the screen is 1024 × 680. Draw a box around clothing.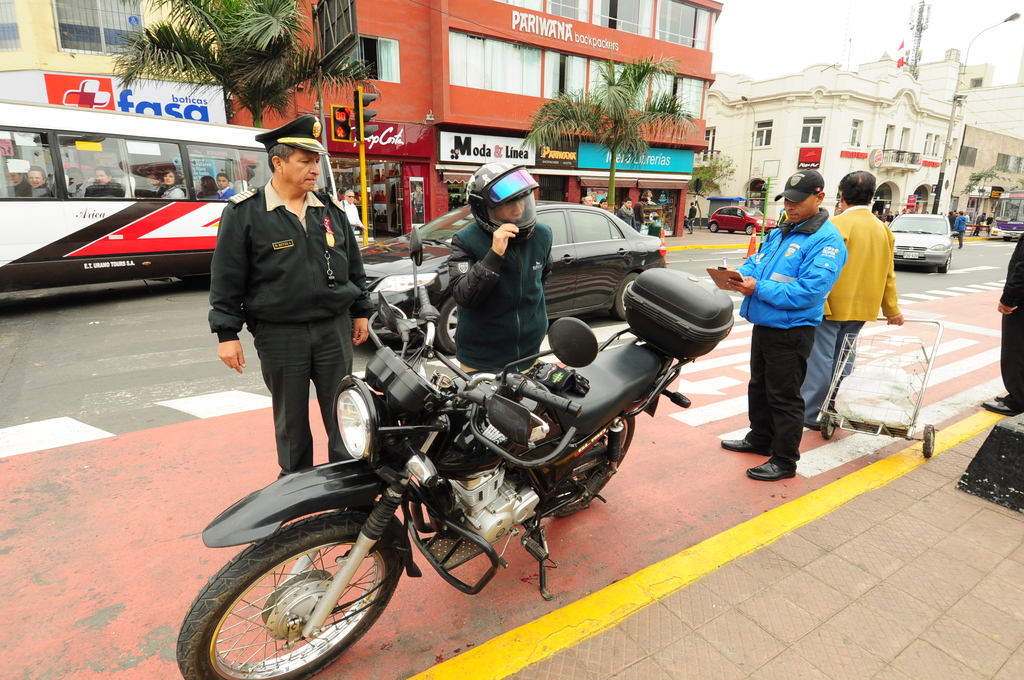
85/178/124/198.
